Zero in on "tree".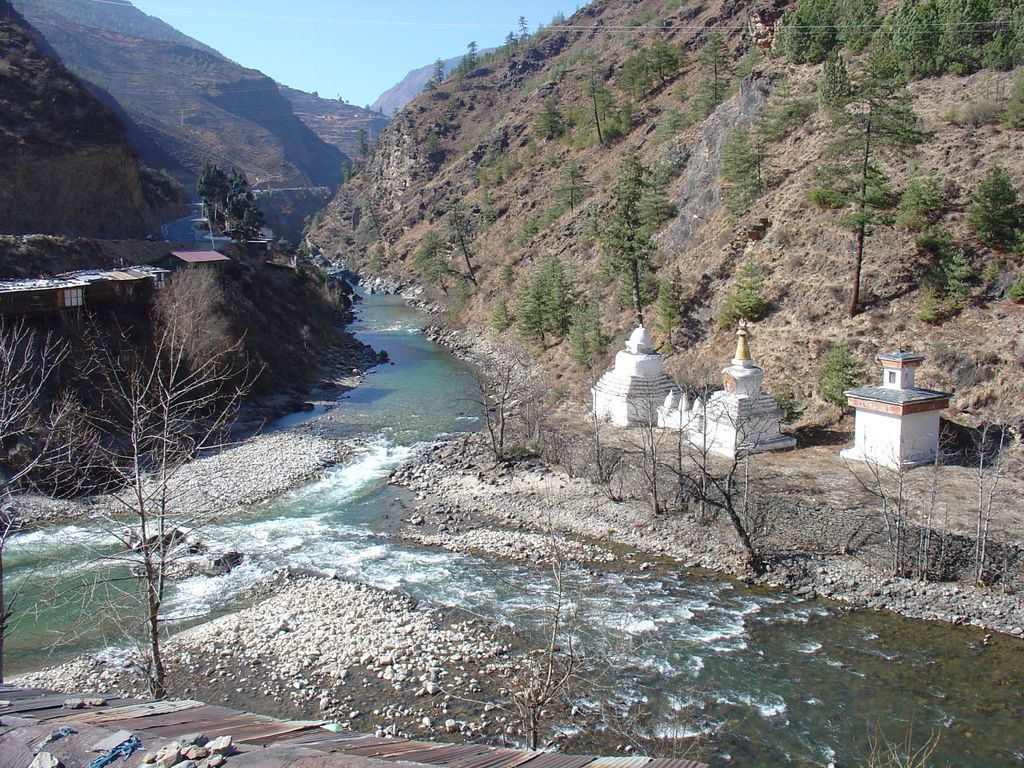
Zeroed in: 358, 122, 370, 158.
